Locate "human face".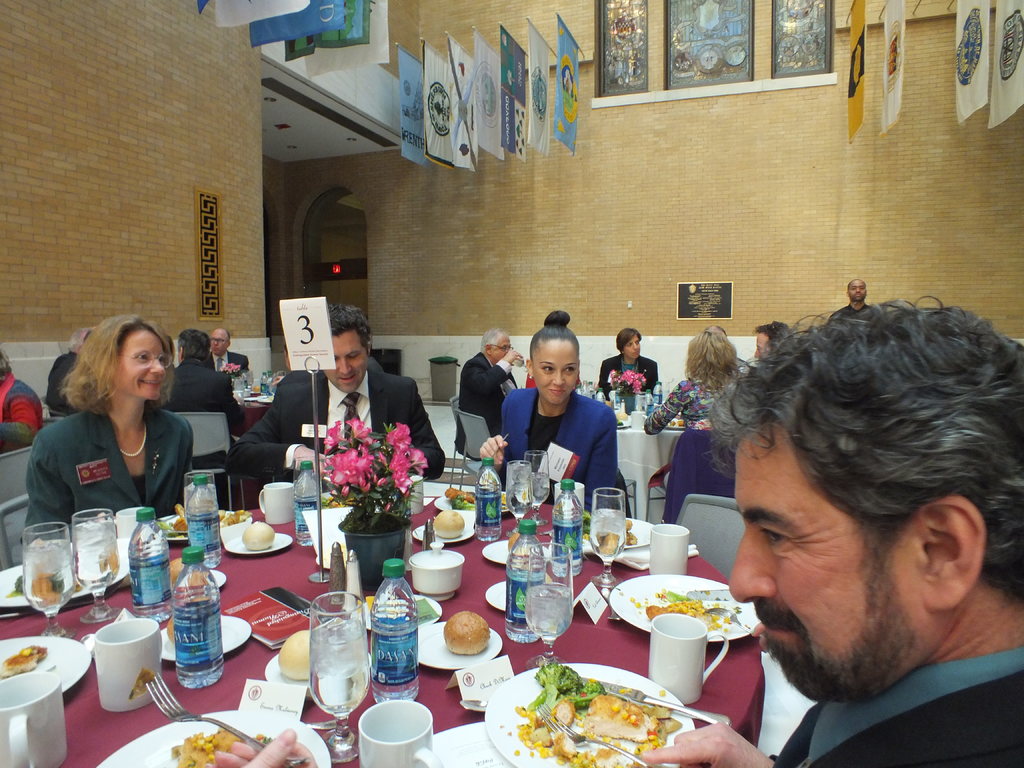
Bounding box: x1=532 y1=338 x2=577 y2=403.
